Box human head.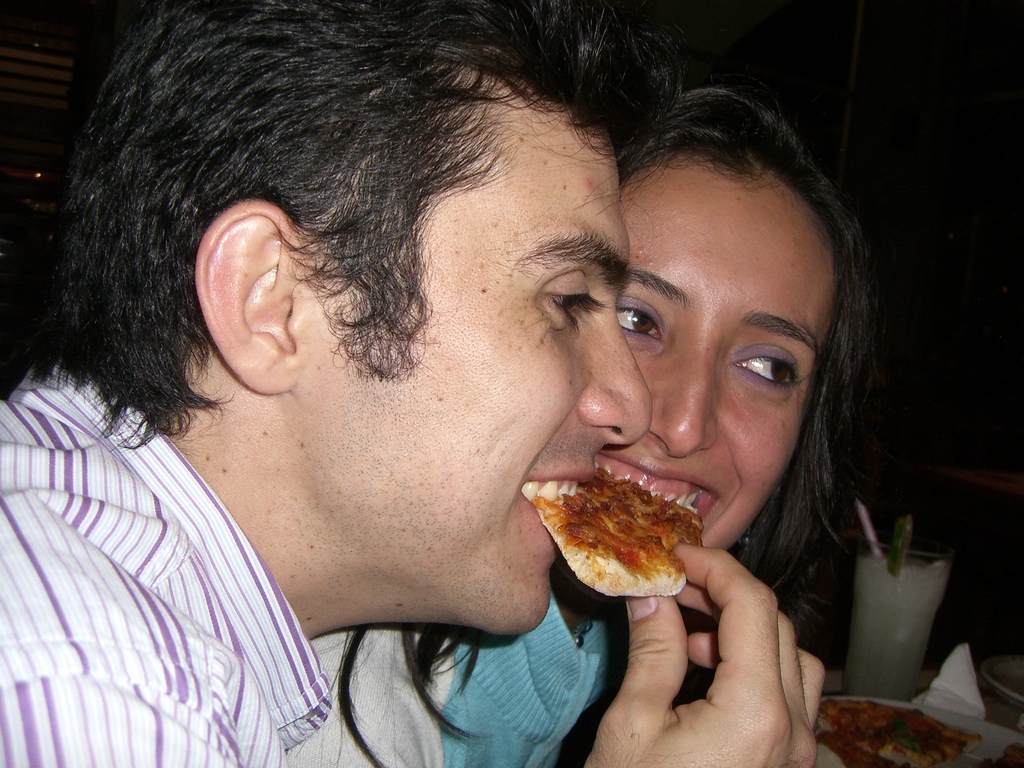
left=556, top=79, right=886, bottom=648.
